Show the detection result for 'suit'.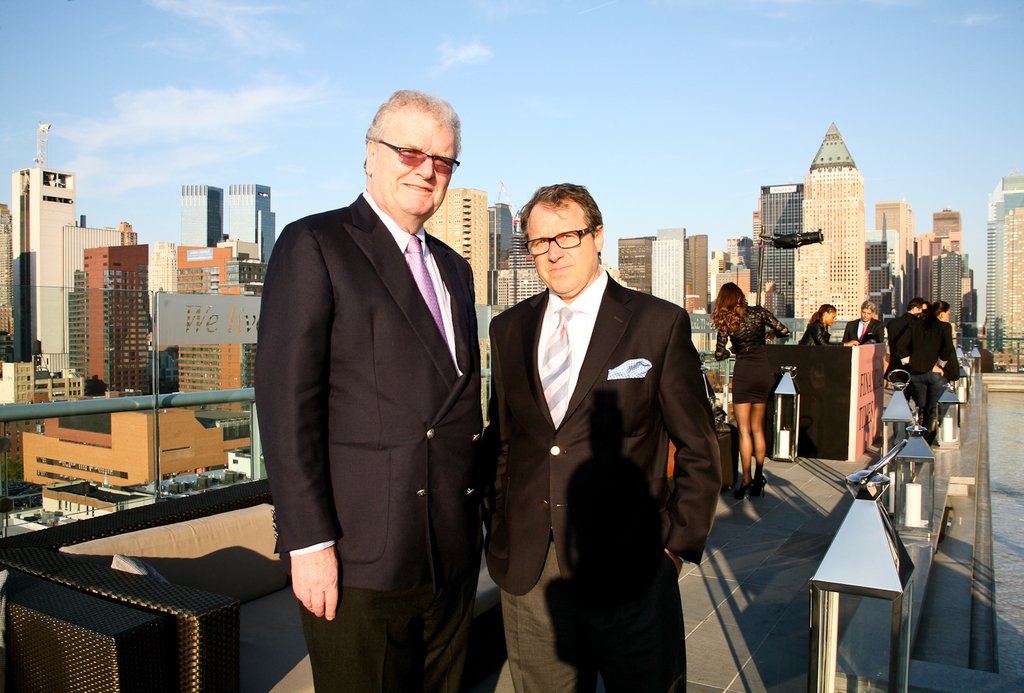
box=[483, 262, 720, 692].
